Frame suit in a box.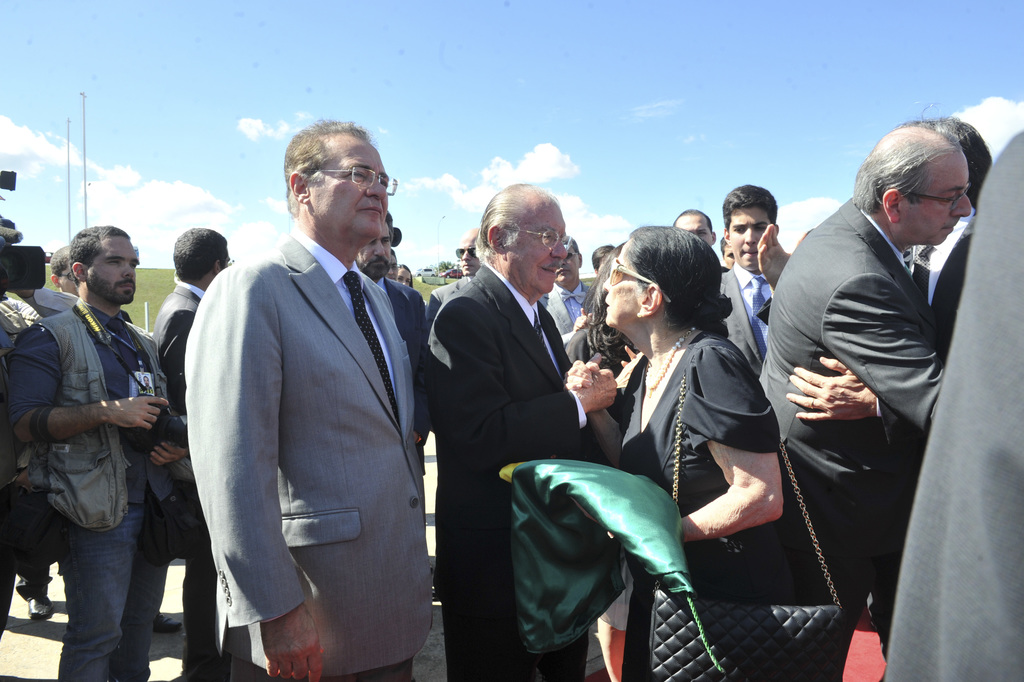
x1=145, y1=282, x2=209, y2=681.
